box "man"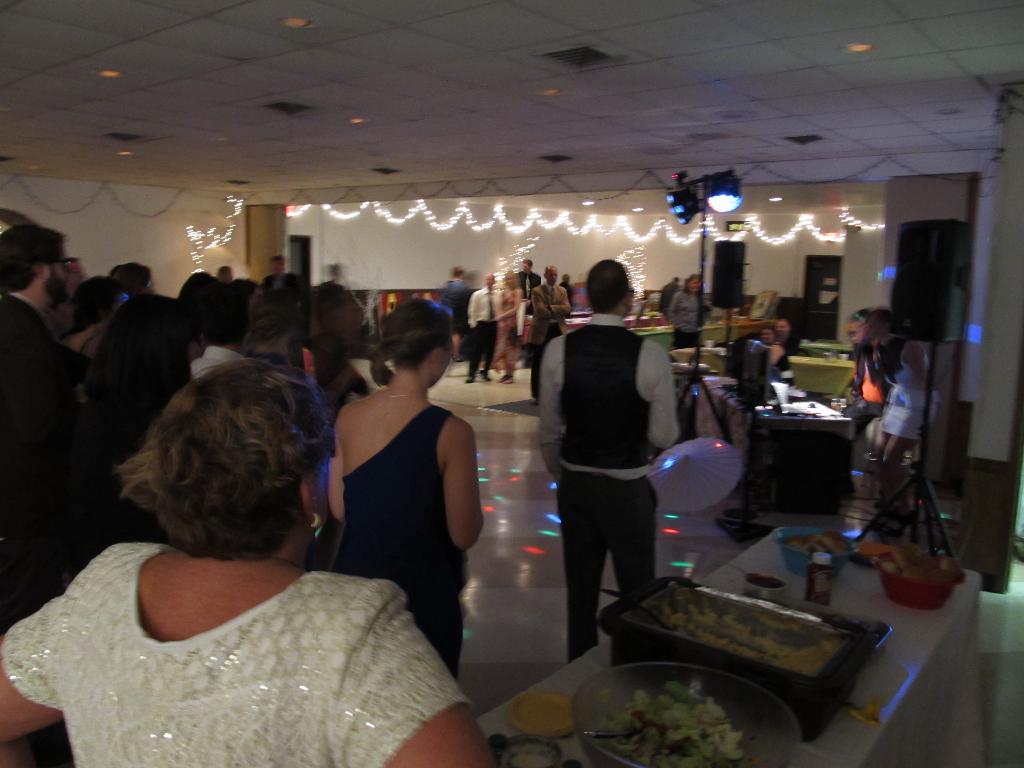
<region>529, 265, 573, 405</region>
